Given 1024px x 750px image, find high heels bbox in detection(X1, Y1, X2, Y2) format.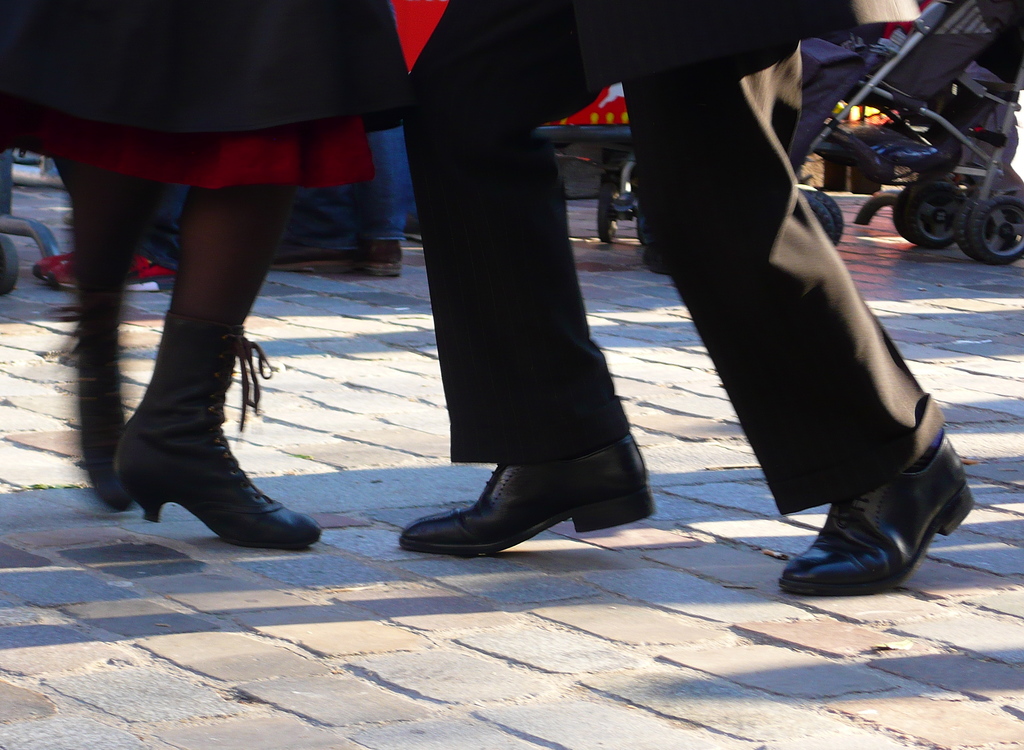
detection(110, 302, 324, 553).
